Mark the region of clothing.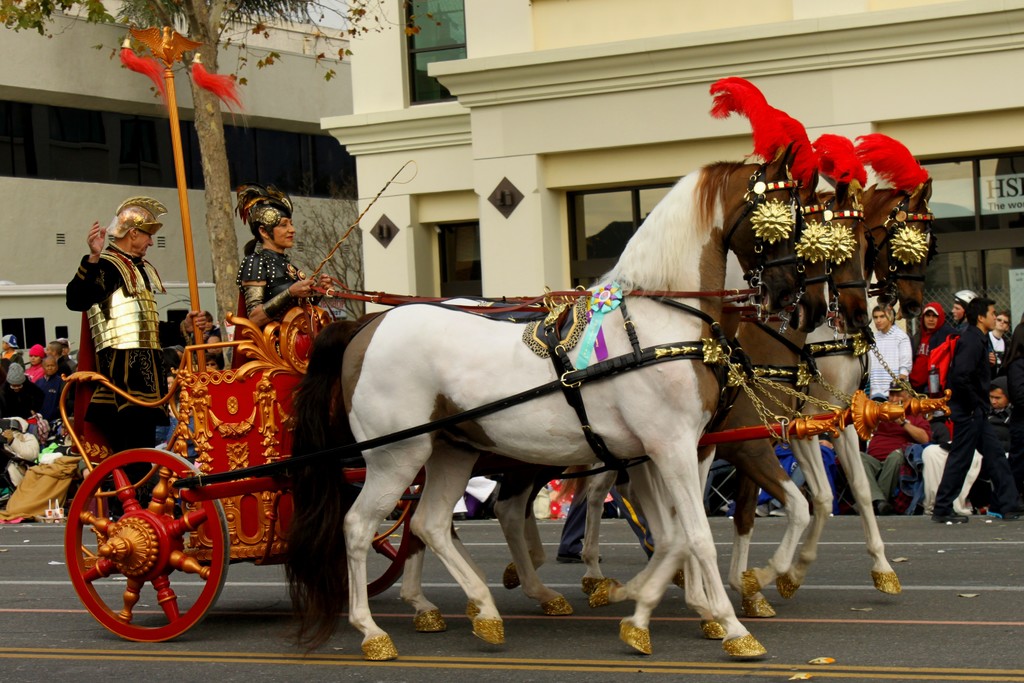
Region: [x1=857, y1=386, x2=925, y2=514].
